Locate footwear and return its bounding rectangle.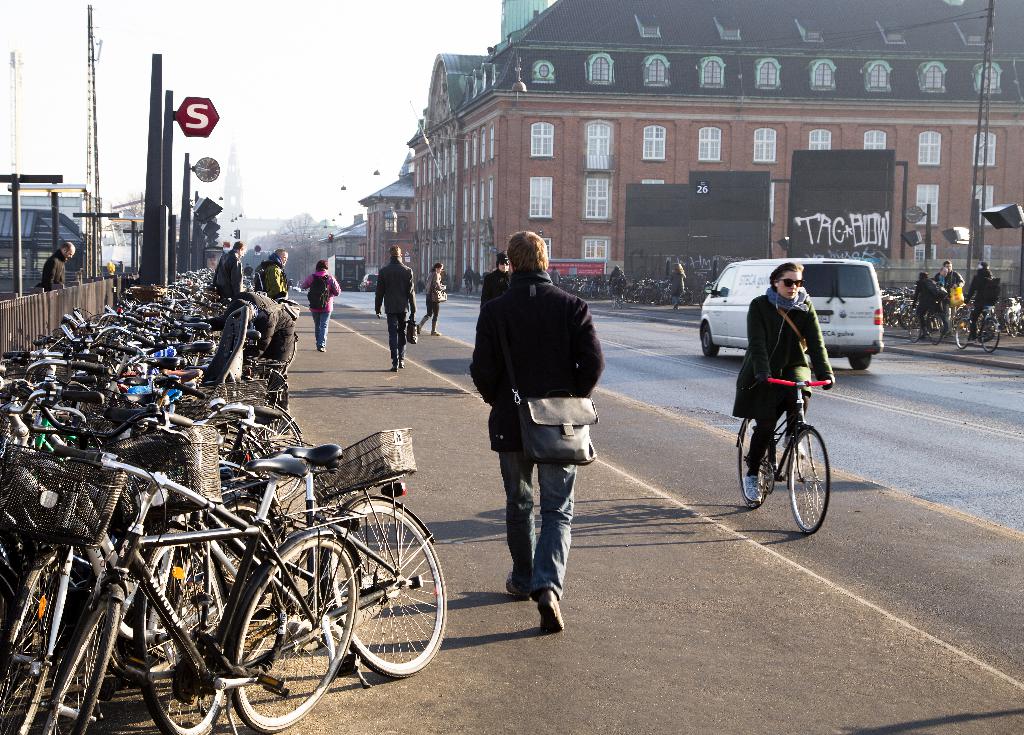
bbox=[742, 470, 764, 503].
